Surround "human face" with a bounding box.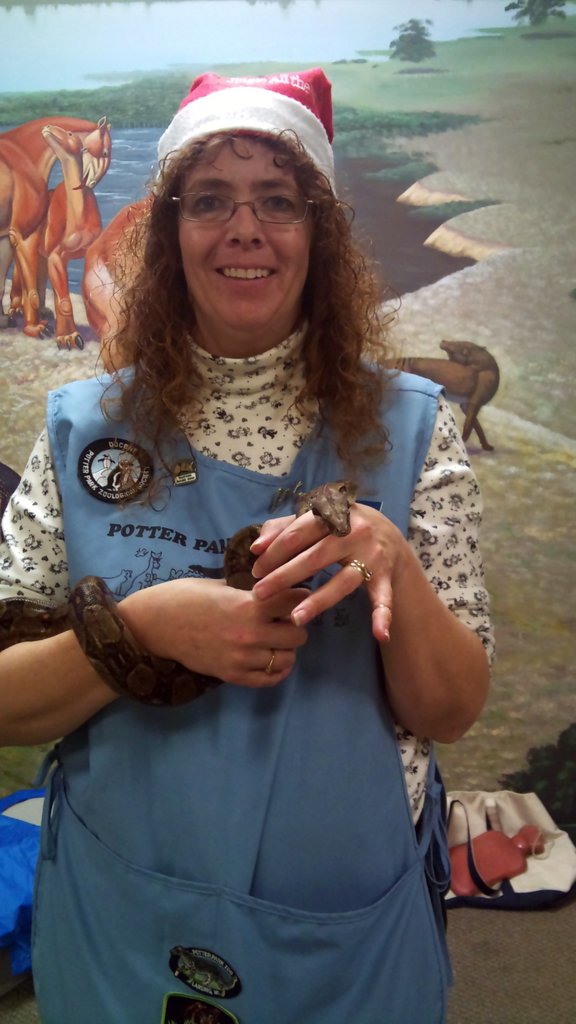
locate(168, 131, 314, 335).
